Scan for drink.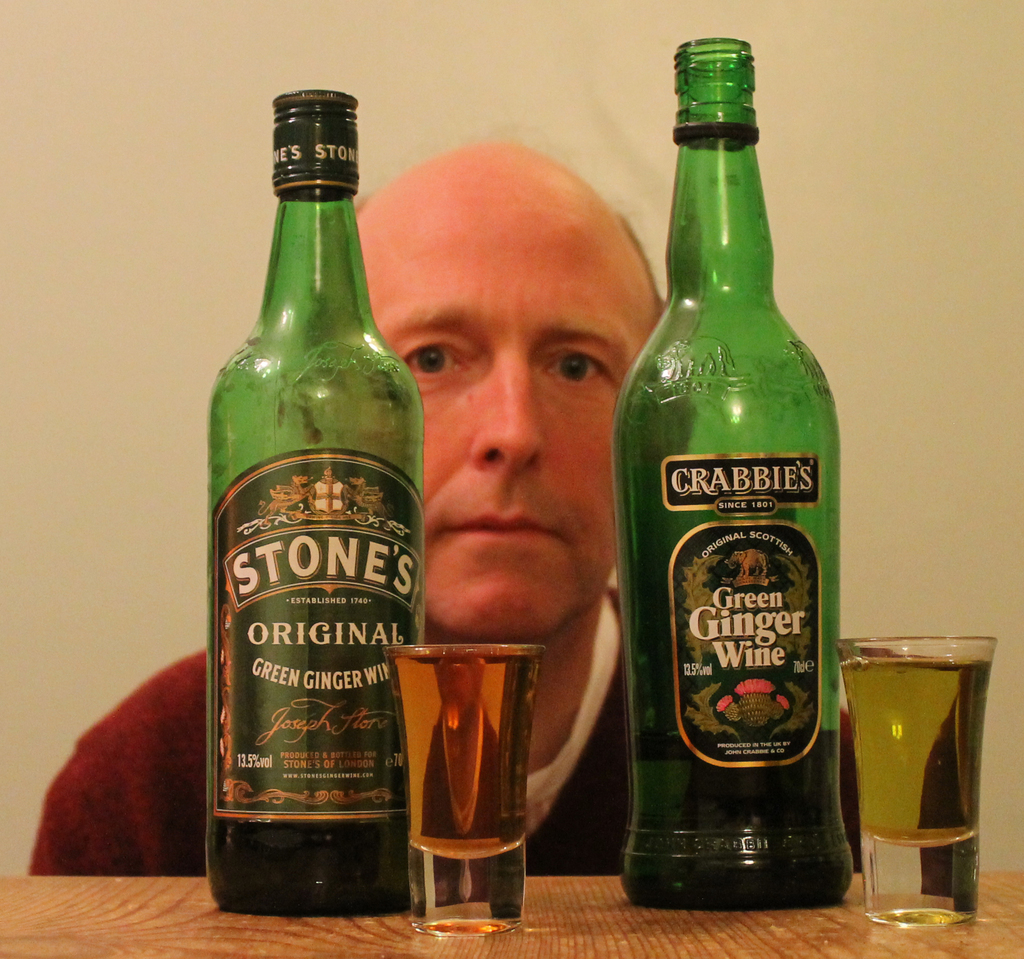
Scan result: [628,727,848,910].
